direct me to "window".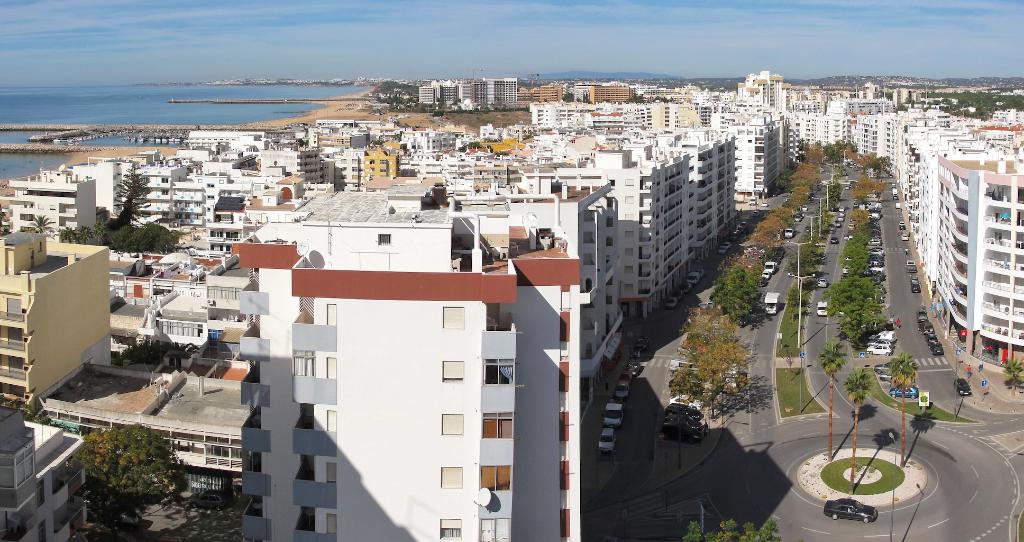
Direction: region(439, 515, 464, 541).
